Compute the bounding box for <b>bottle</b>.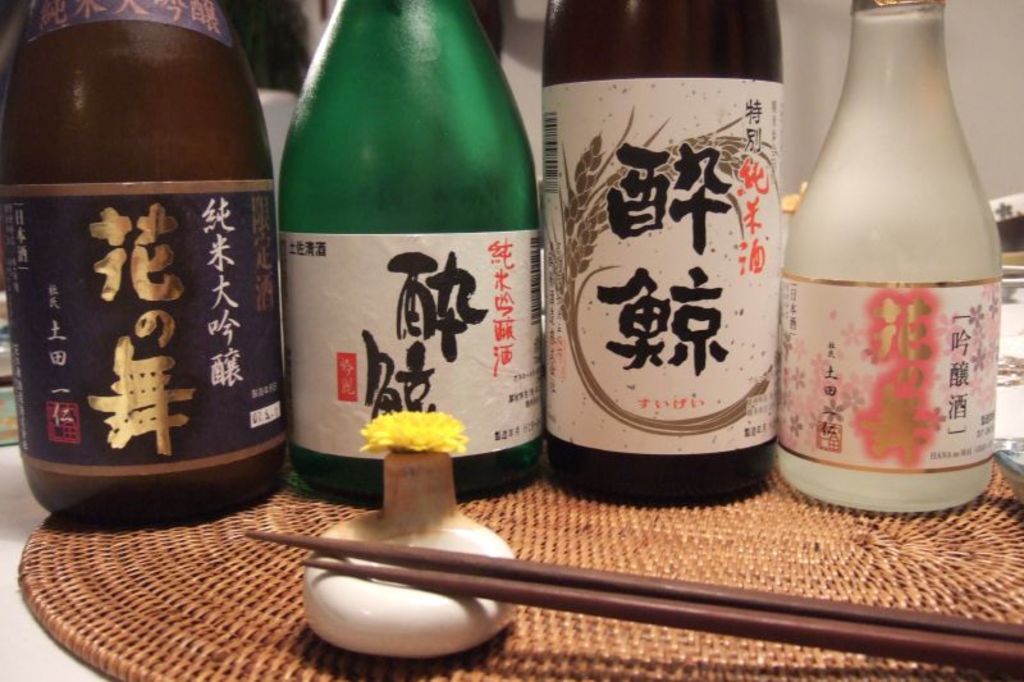
[271,0,544,503].
